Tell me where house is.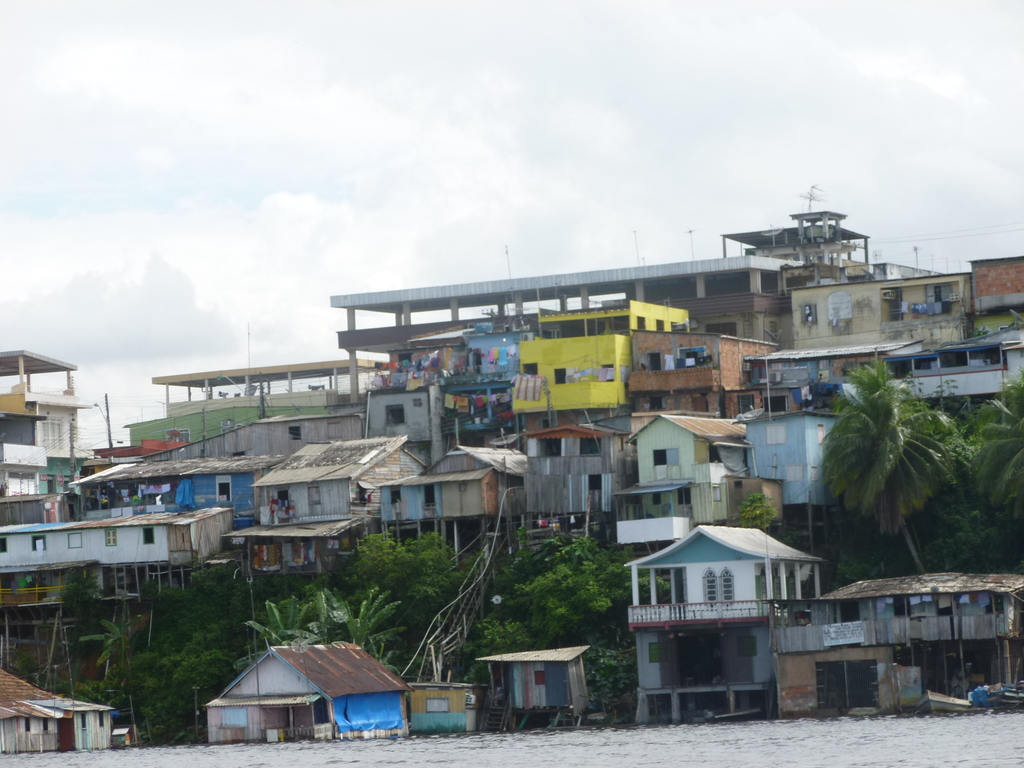
house is at (left=0, top=508, right=228, bottom=581).
